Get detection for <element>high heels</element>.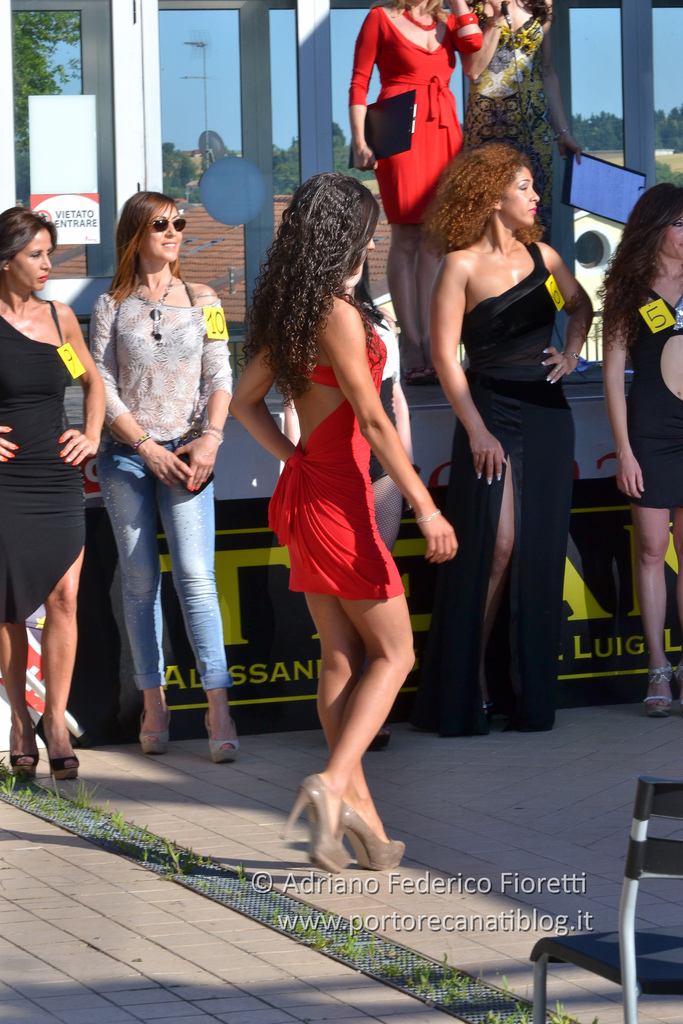
Detection: 141/702/172/755.
